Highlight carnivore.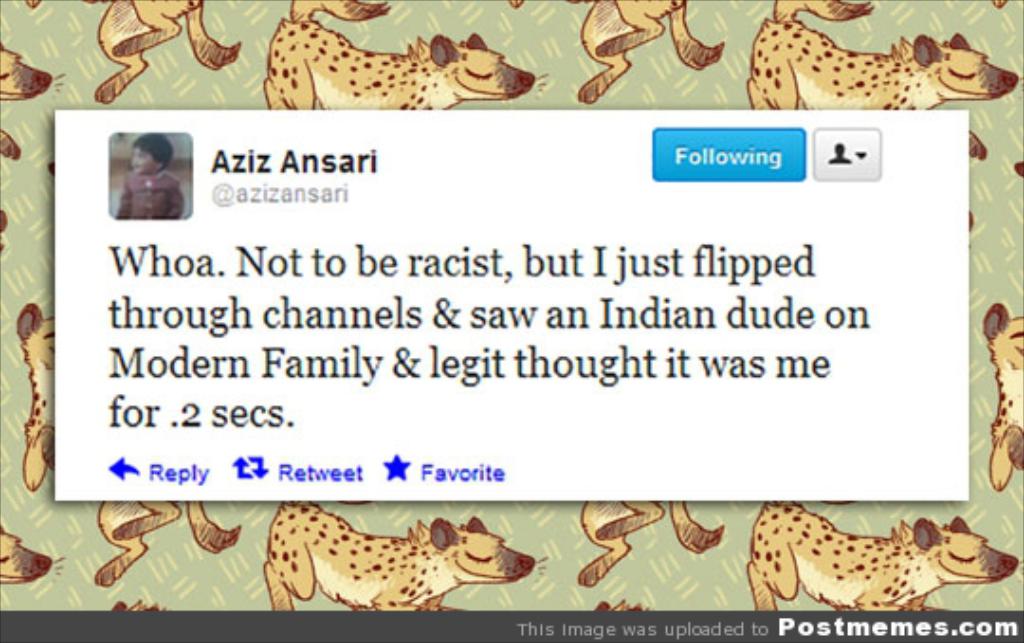
Highlighted region: bbox=(590, 590, 647, 607).
